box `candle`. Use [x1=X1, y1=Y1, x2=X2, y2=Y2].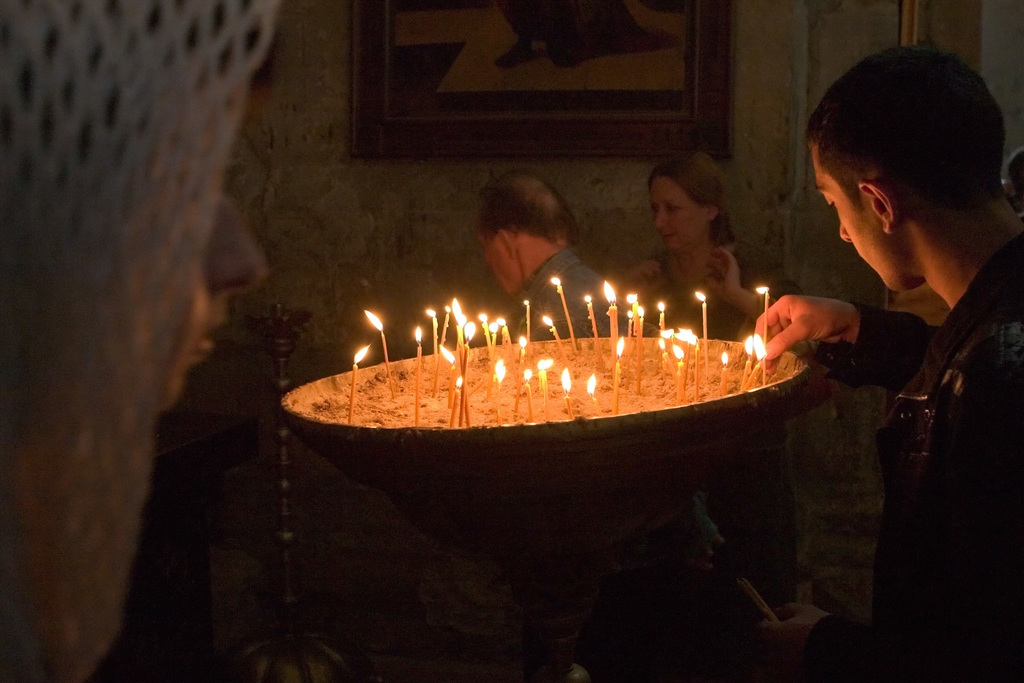
[x1=524, y1=299, x2=531, y2=345].
